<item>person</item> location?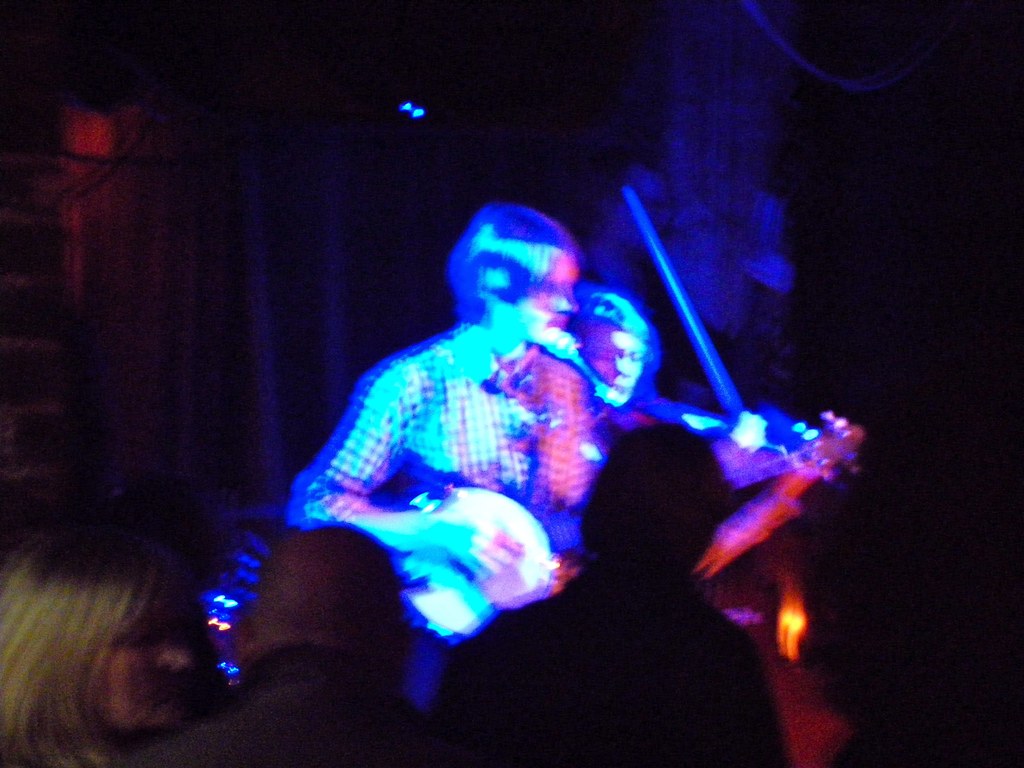
locate(405, 428, 797, 767)
